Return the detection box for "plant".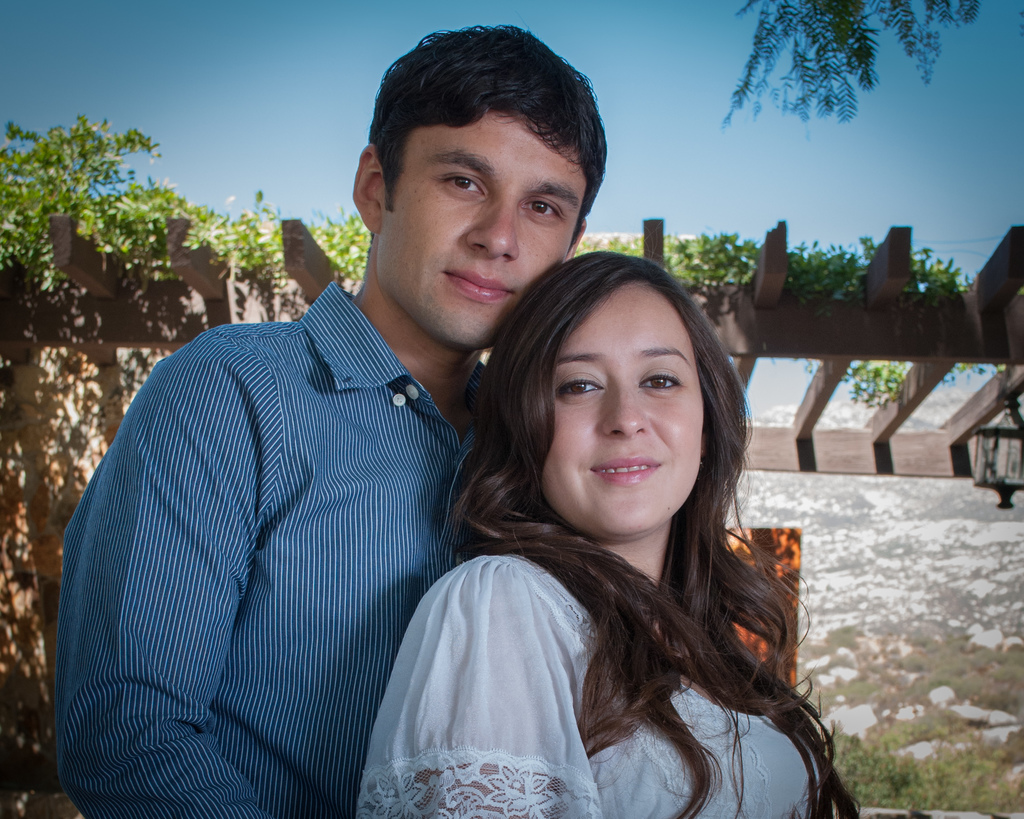
(left=568, top=225, right=972, bottom=314).
